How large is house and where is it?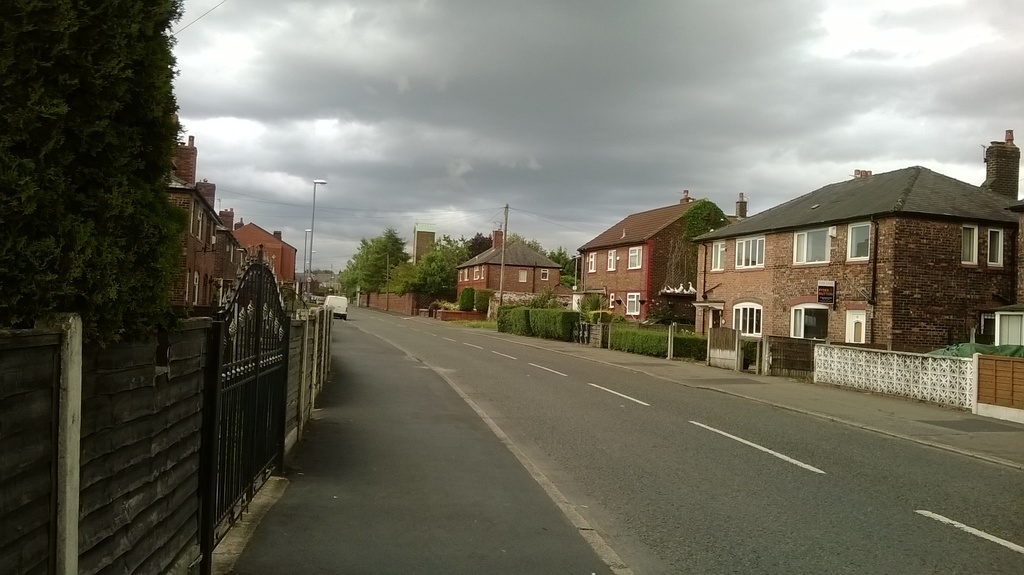
Bounding box: locate(233, 223, 299, 287).
